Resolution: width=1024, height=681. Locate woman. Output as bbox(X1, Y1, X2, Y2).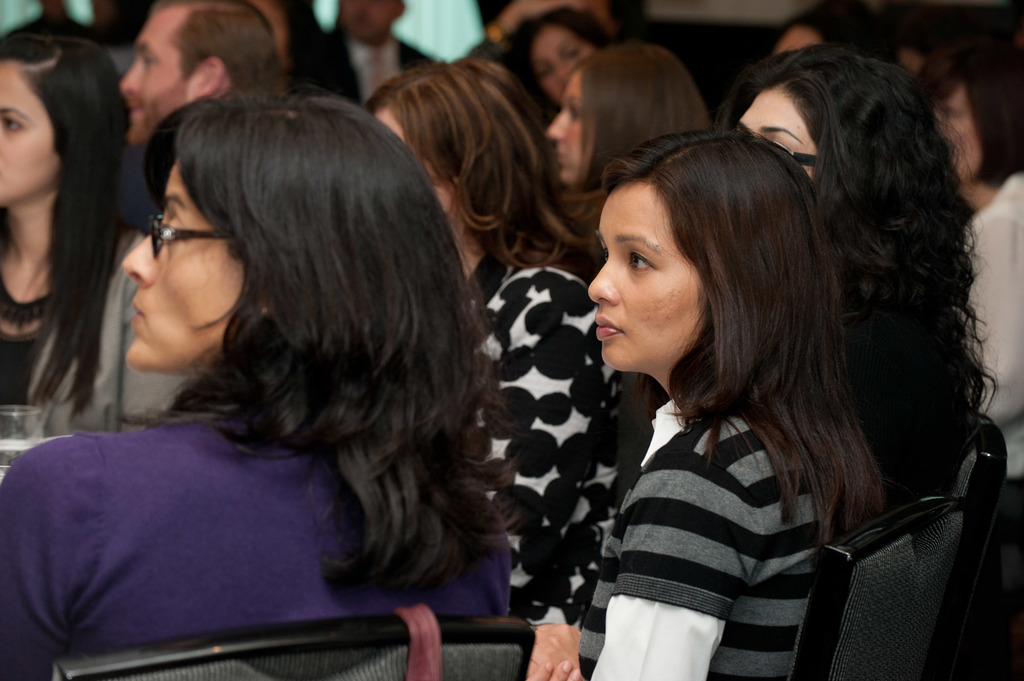
bbox(551, 46, 714, 211).
